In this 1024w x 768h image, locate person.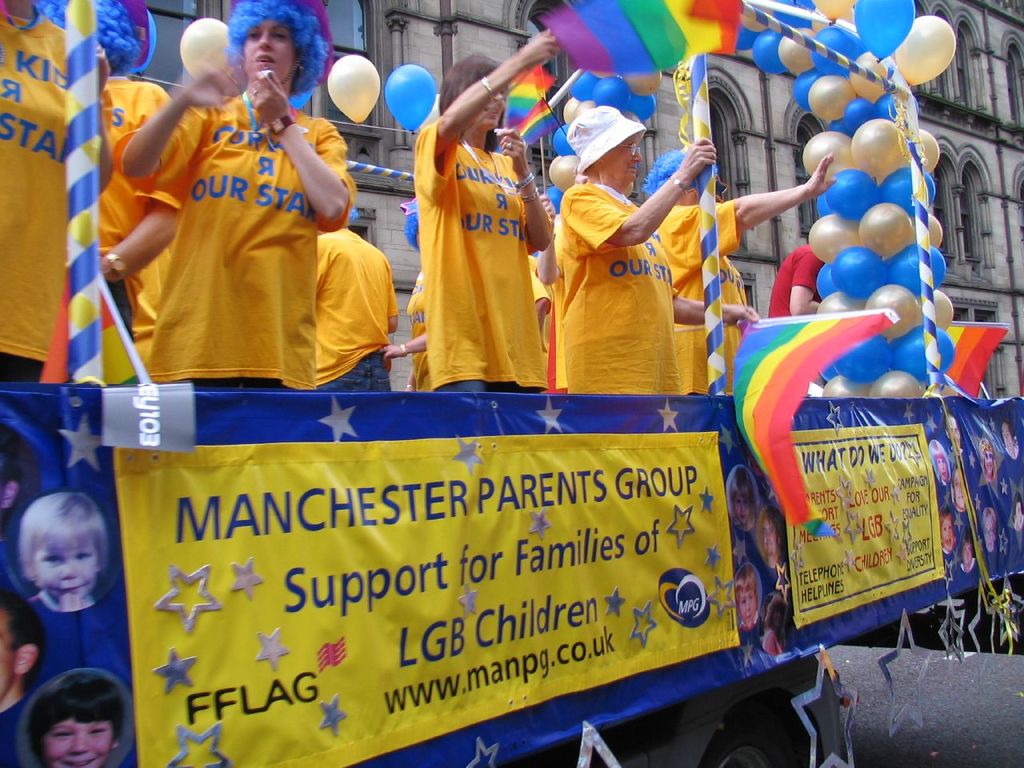
Bounding box: <box>959,542,978,566</box>.
